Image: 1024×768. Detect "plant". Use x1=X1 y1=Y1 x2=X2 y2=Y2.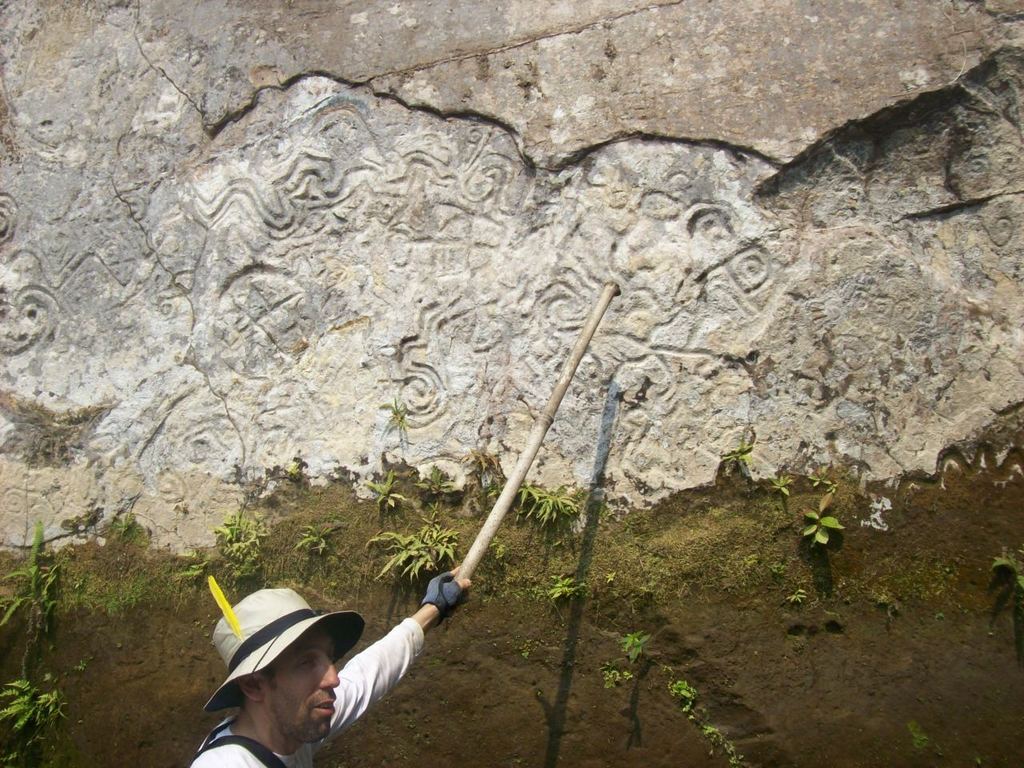
x1=618 y1=630 x2=654 y2=662.
